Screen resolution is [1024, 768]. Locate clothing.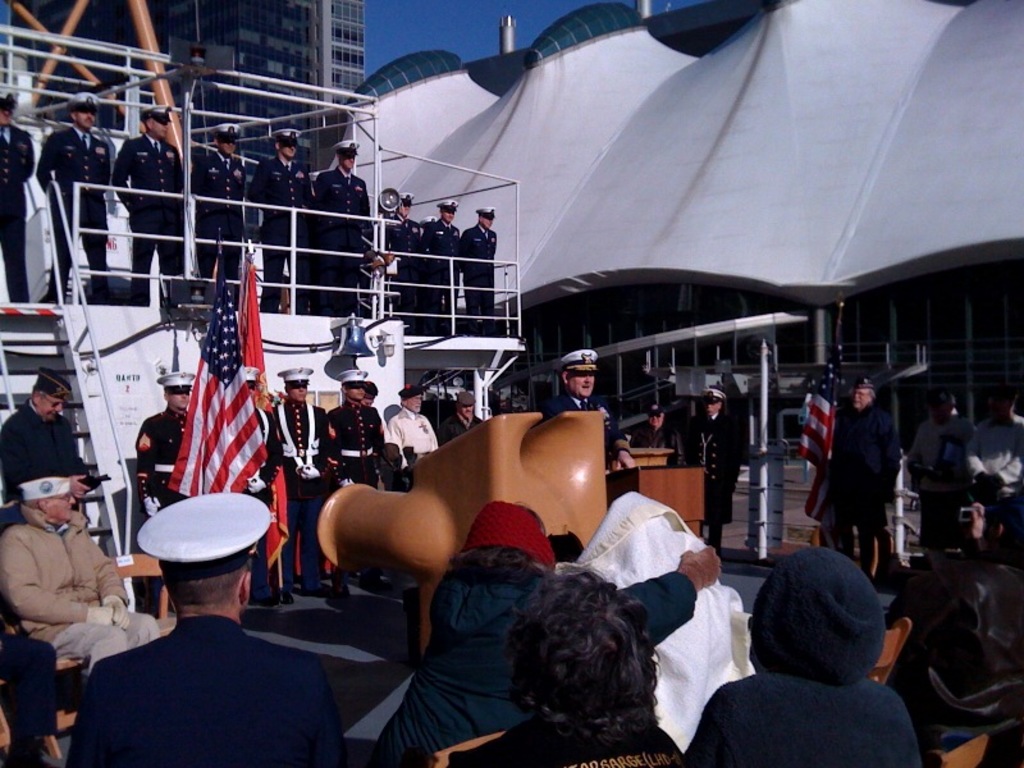
192:143:255:270.
